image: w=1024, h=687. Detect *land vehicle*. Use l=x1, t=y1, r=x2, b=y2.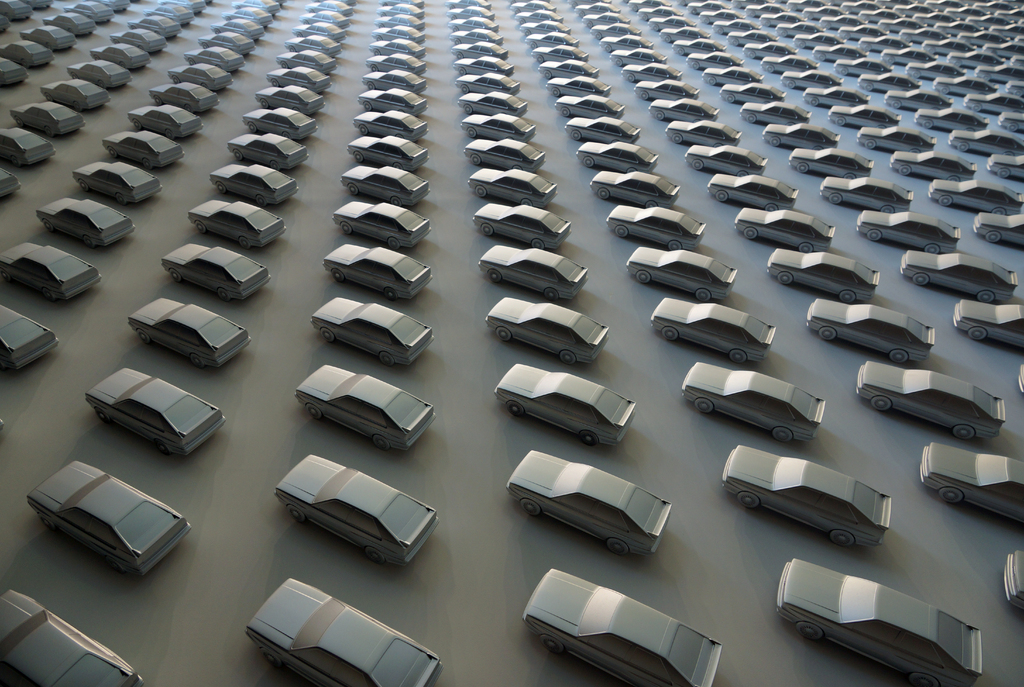
l=788, t=150, r=875, b=179.
